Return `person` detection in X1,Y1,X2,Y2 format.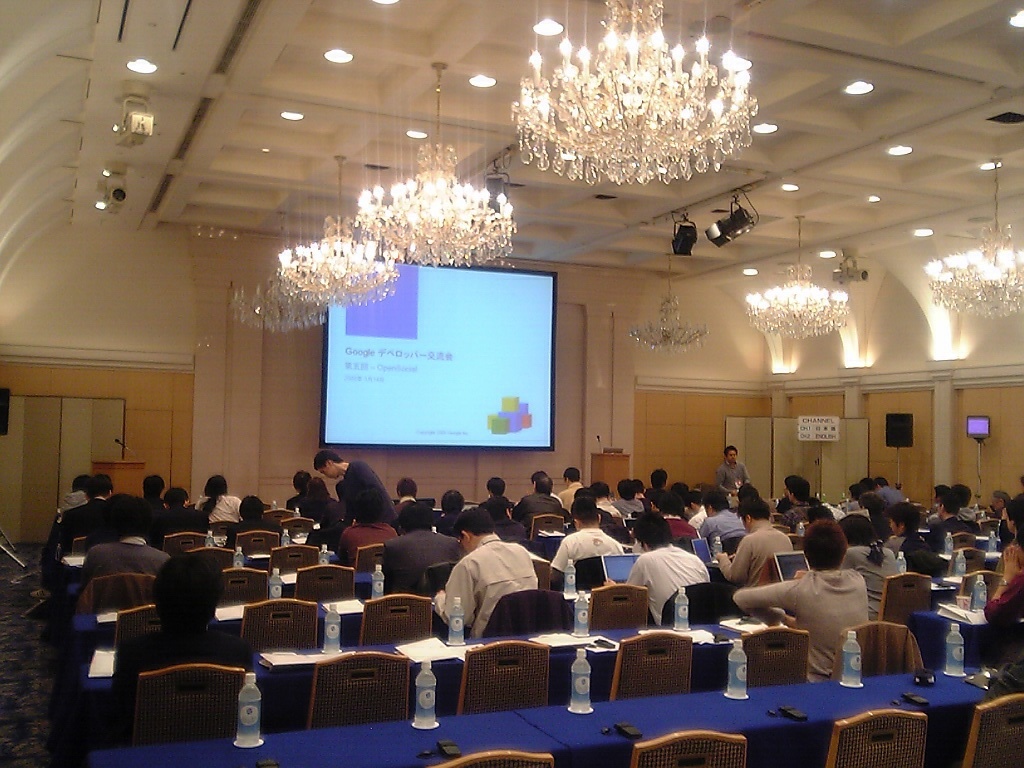
869,465,909,507.
